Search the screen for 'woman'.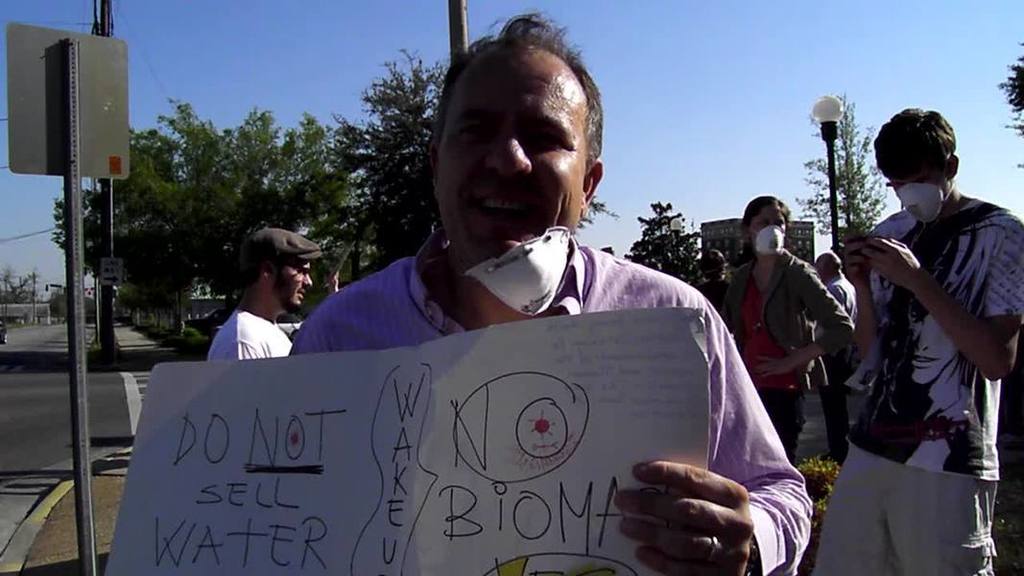
Found at [701,192,848,454].
